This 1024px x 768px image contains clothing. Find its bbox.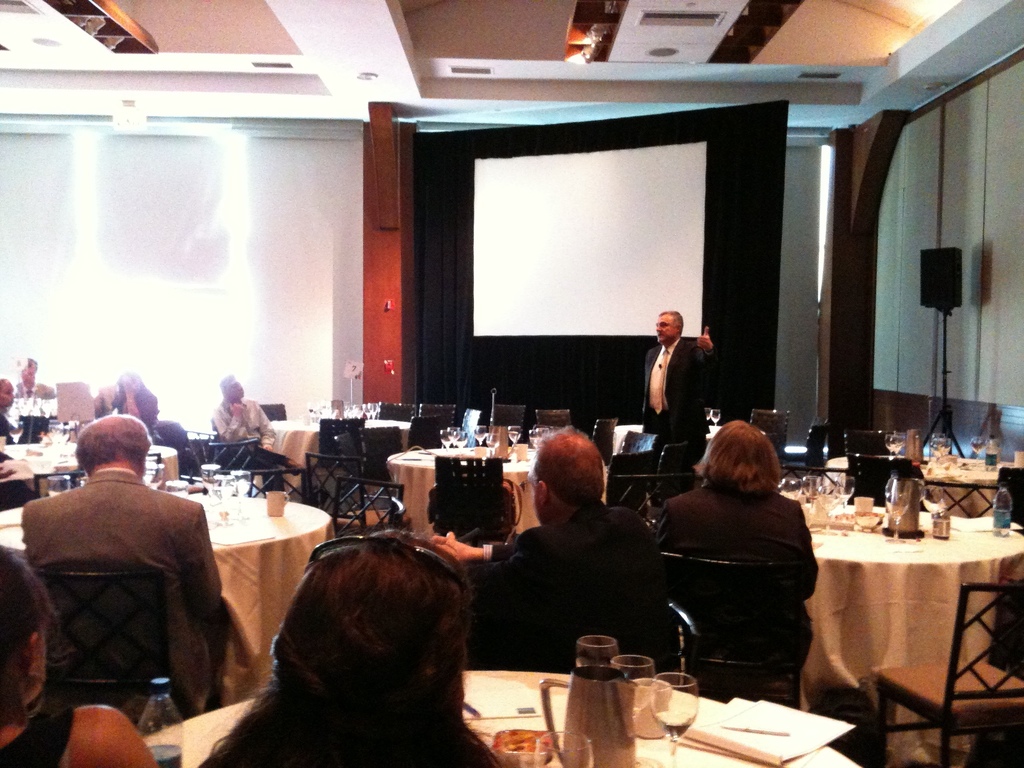
Rect(101, 390, 161, 417).
